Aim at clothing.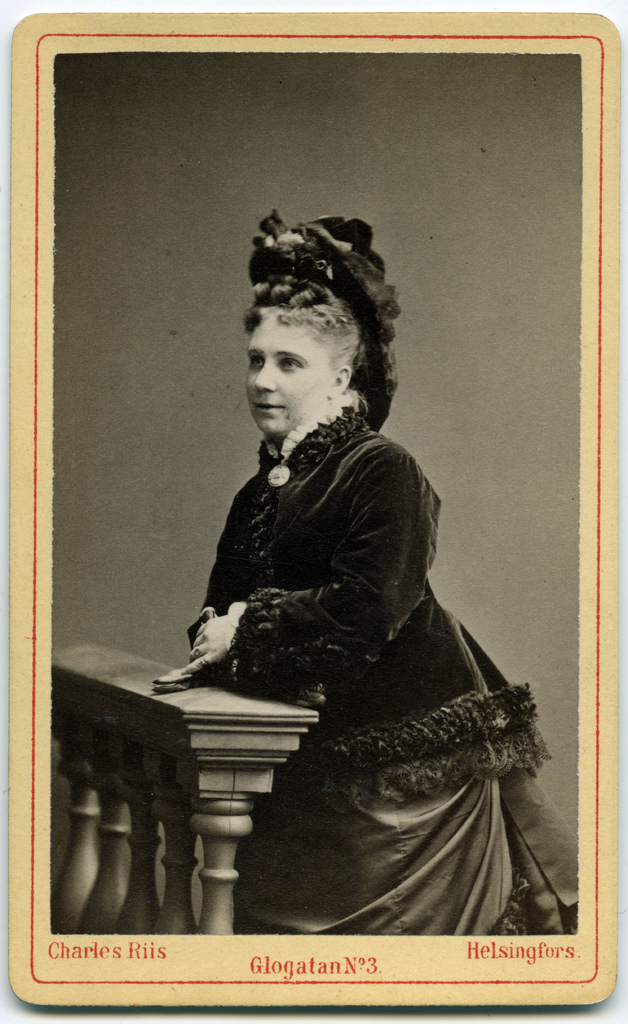
Aimed at [192,409,554,938].
